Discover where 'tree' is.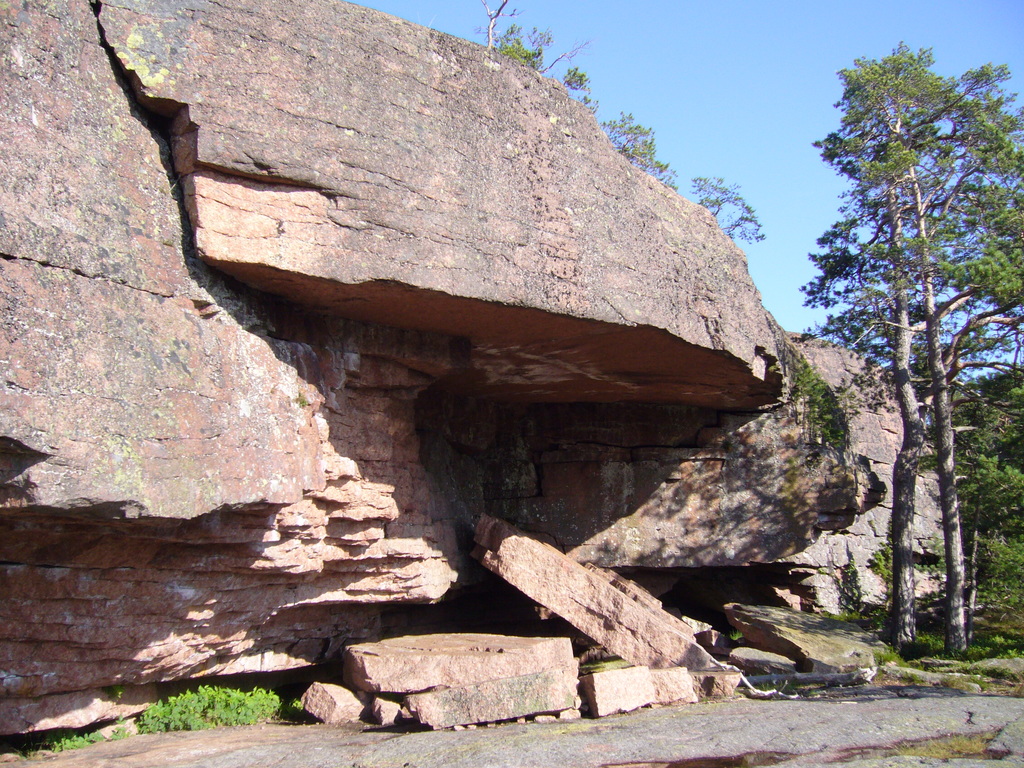
Discovered at [485,38,768,241].
